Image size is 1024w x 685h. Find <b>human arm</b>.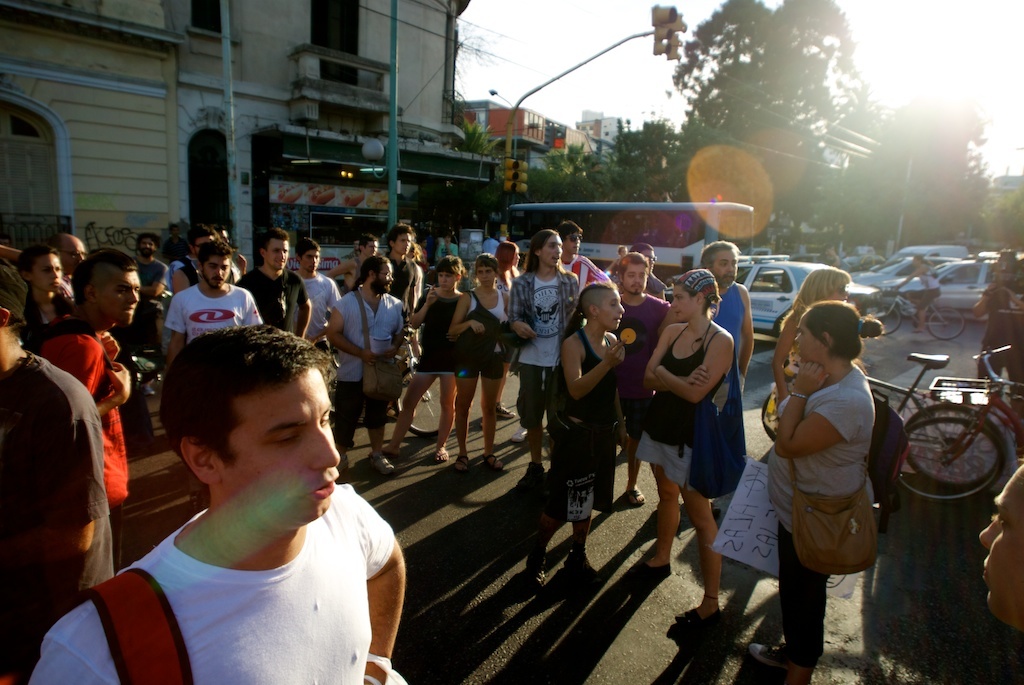
detection(351, 480, 408, 684).
